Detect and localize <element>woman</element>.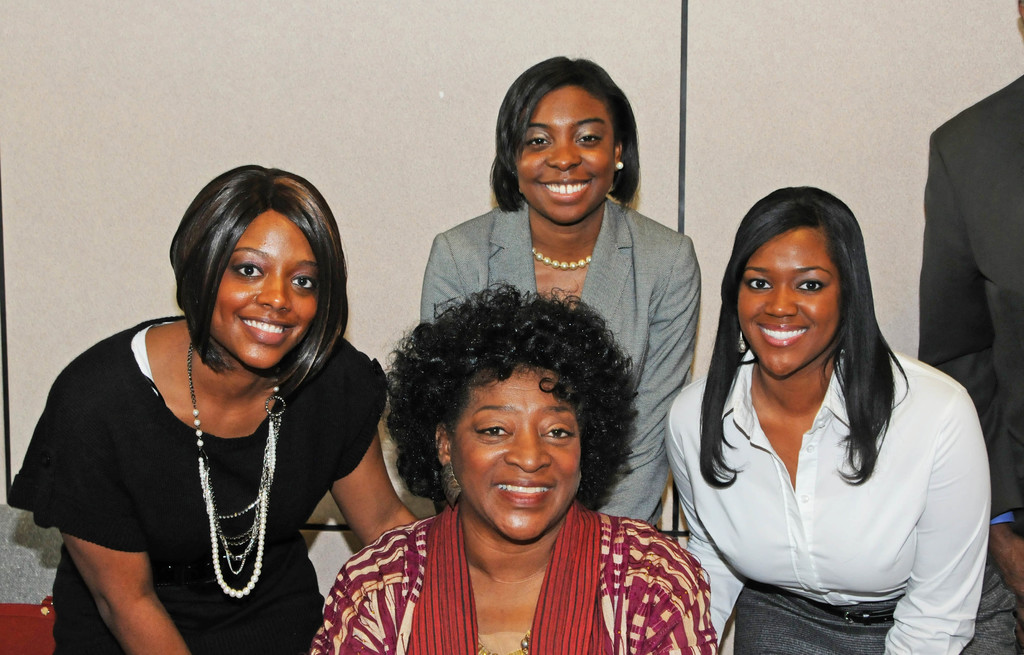
Localized at 312:279:724:654.
